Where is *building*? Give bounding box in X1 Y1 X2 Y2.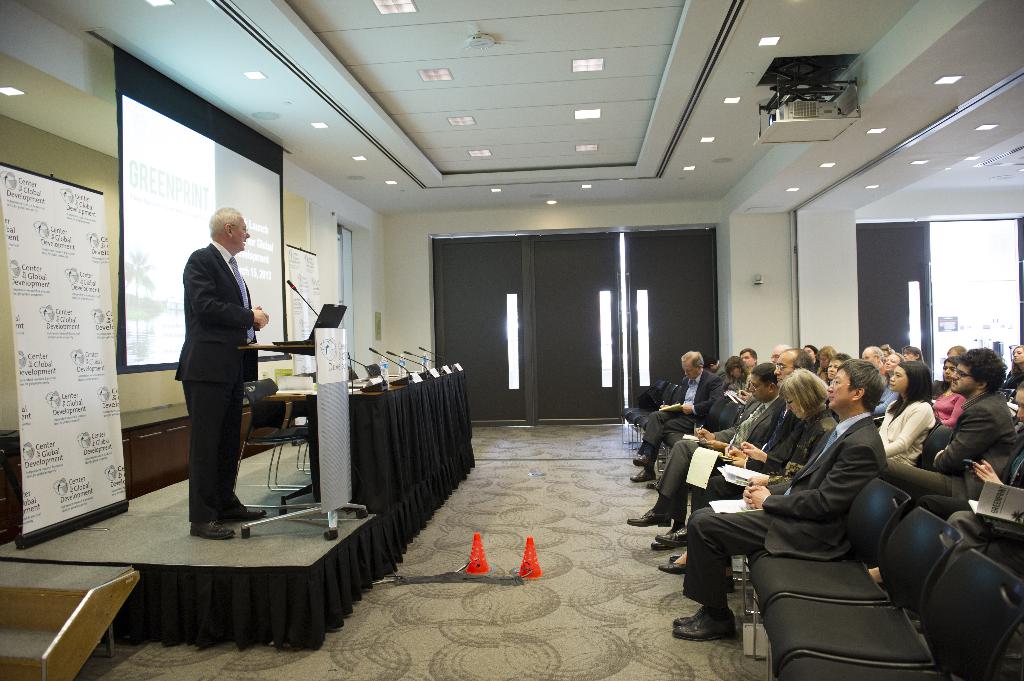
0 0 1023 680.
